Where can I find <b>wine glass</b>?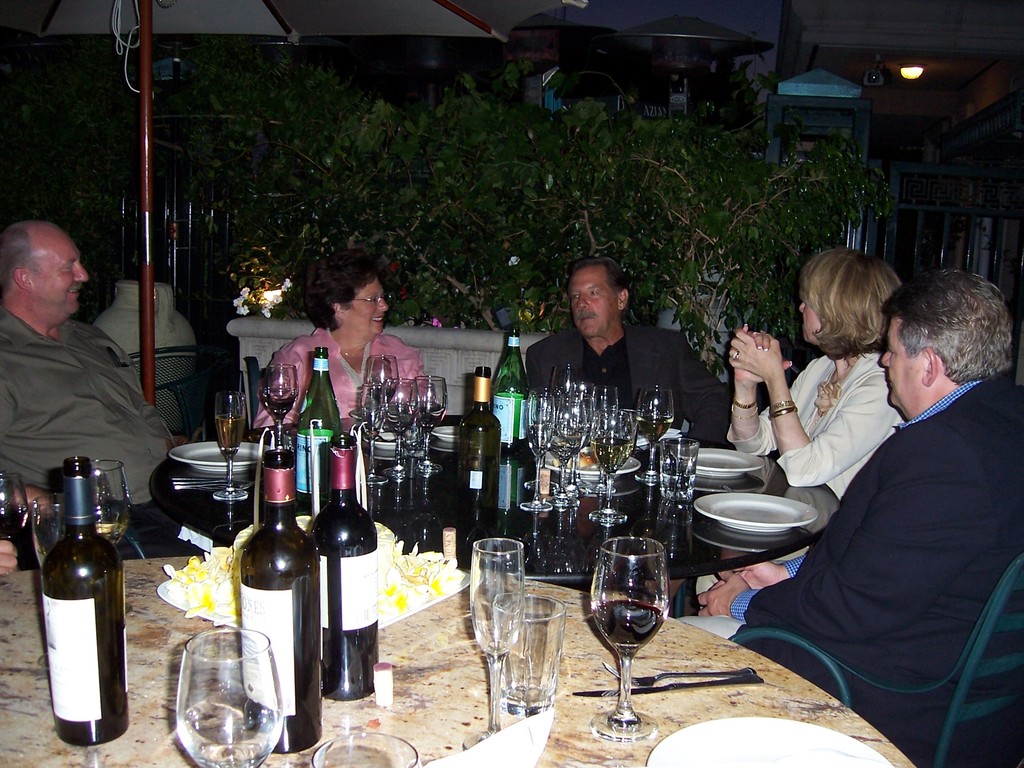
You can find it at {"x1": 594, "y1": 384, "x2": 619, "y2": 465}.
